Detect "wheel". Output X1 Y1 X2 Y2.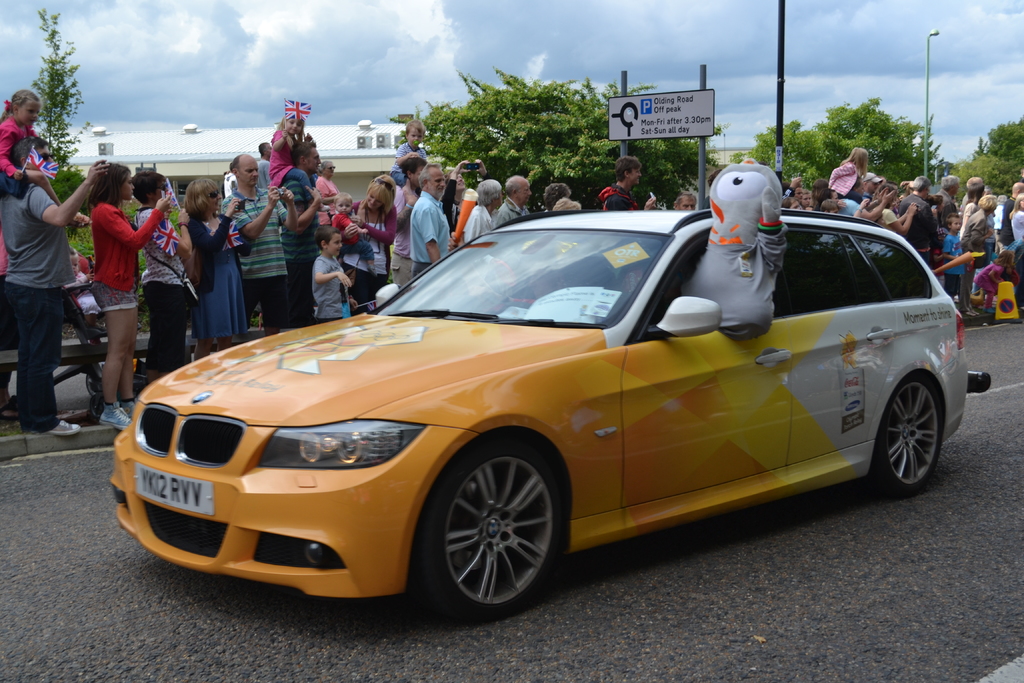
863 368 942 493.
